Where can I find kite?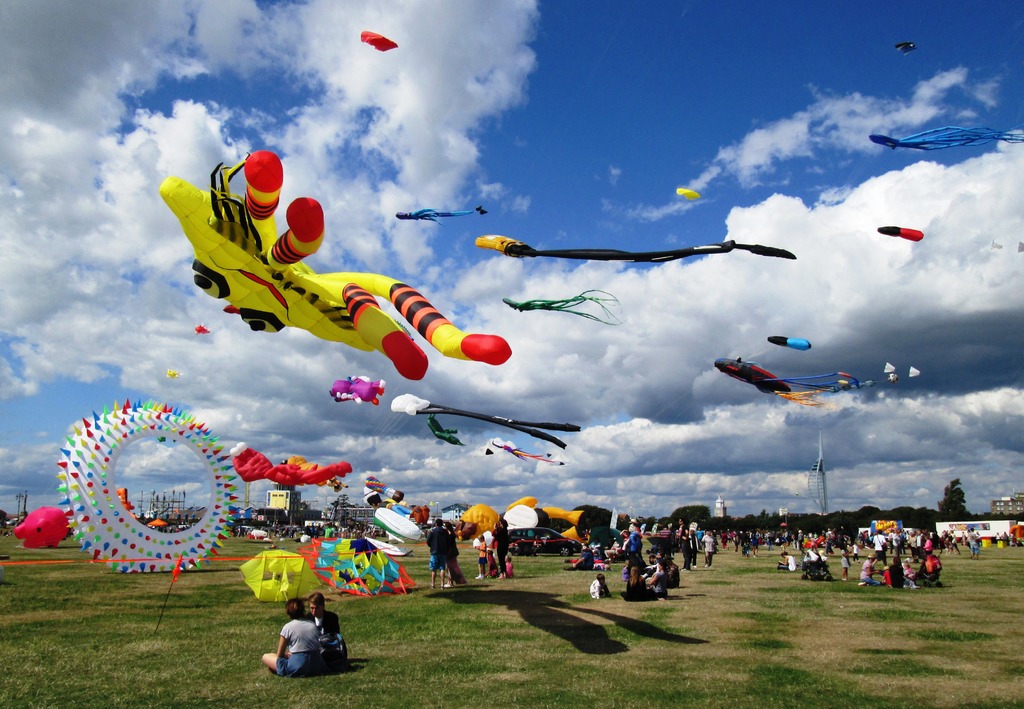
You can find it at [left=479, top=433, right=564, bottom=466].
